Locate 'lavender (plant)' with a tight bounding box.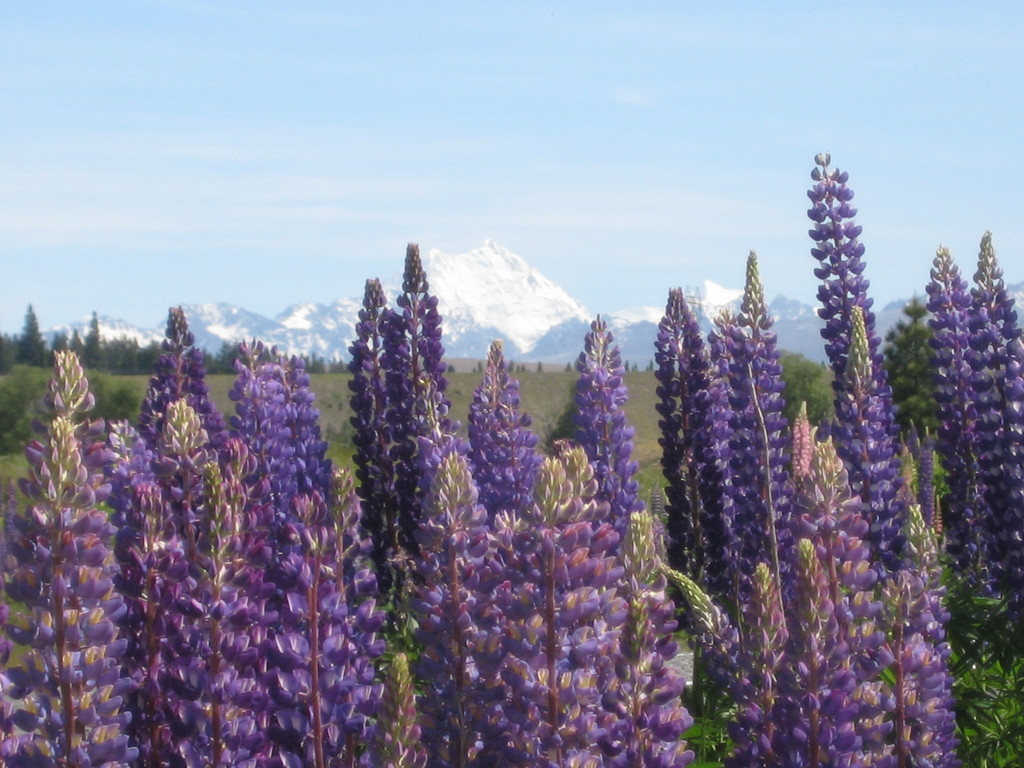
bbox(347, 276, 433, 561).
